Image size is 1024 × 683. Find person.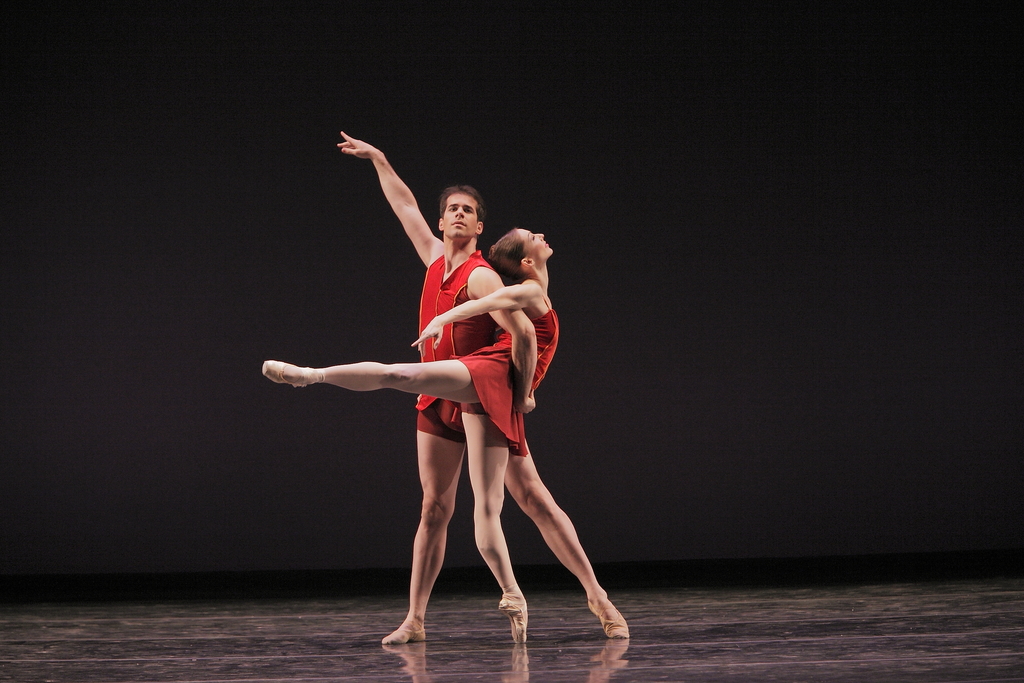
box=[261, 226, 632, 645].
